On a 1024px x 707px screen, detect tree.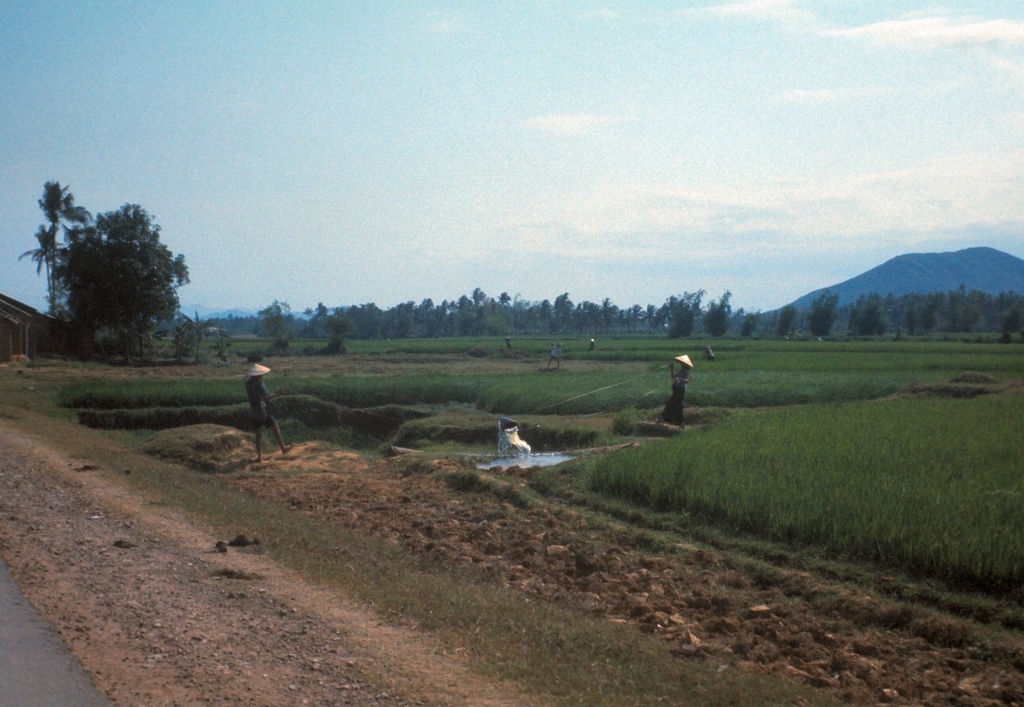
<box>770,303,800,332</box>.
